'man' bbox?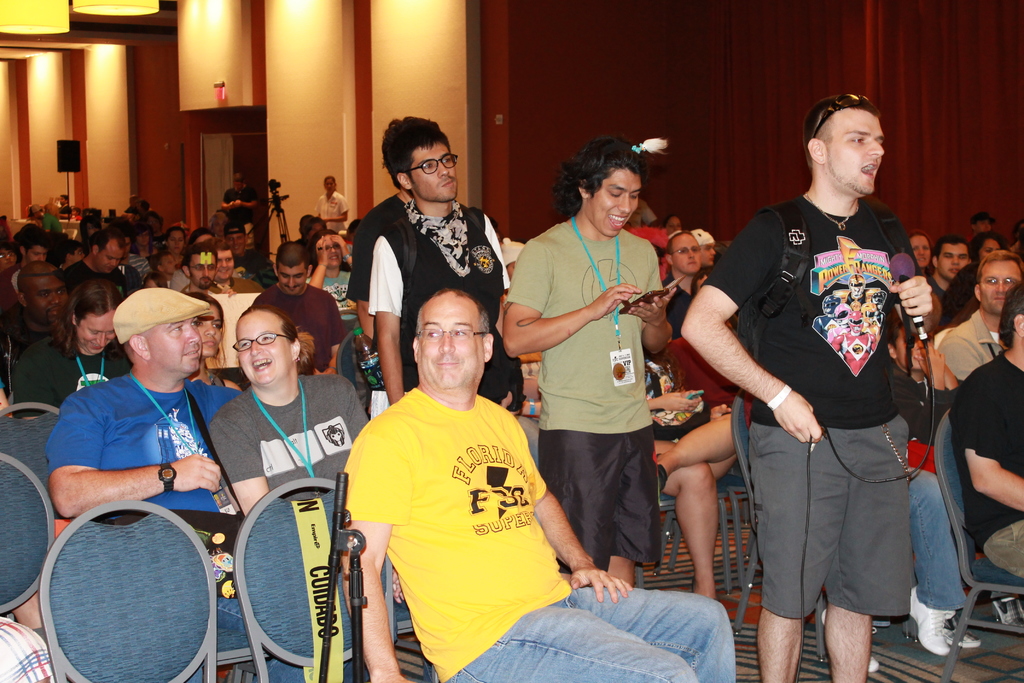
{"left": 343, "top": 289, "right": 738, "bottom": 682}
